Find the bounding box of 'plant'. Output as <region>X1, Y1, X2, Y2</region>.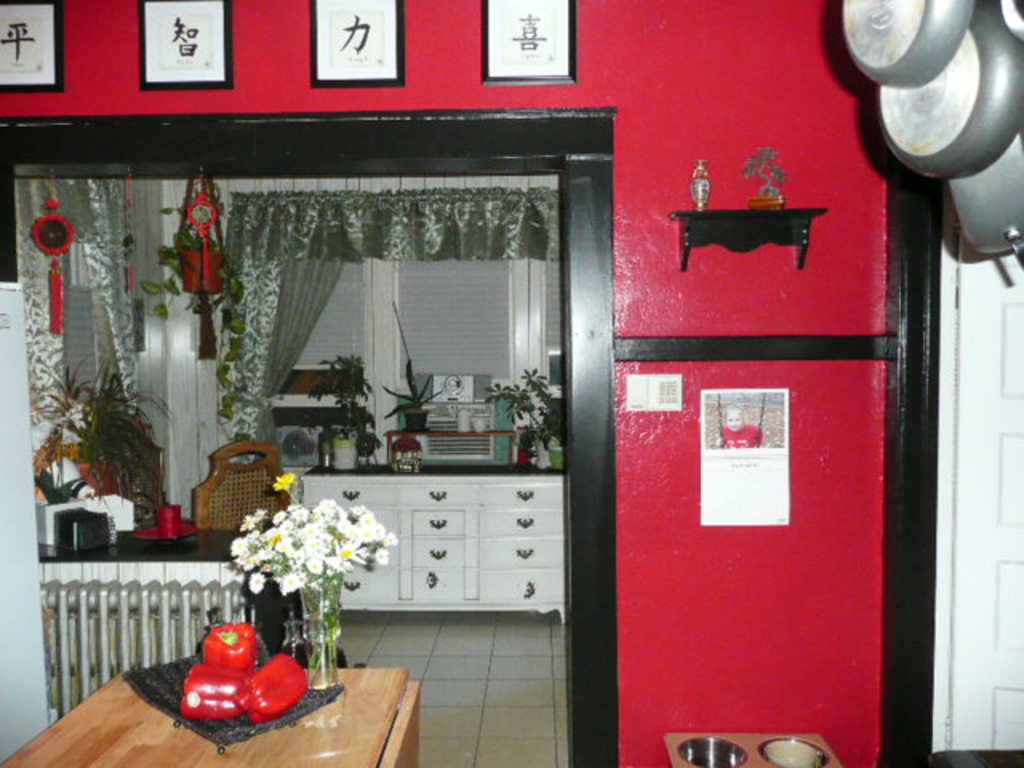
<region>488, 370, 563, 456</region>.
